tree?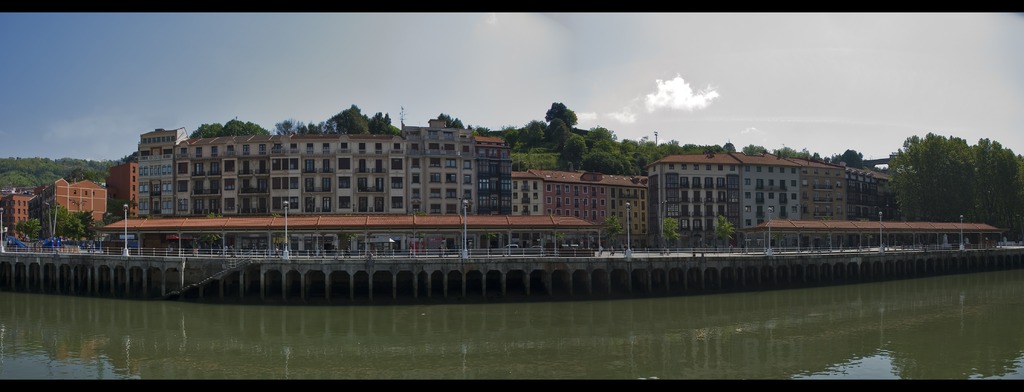
Rect(561, 127, 586, 172)
